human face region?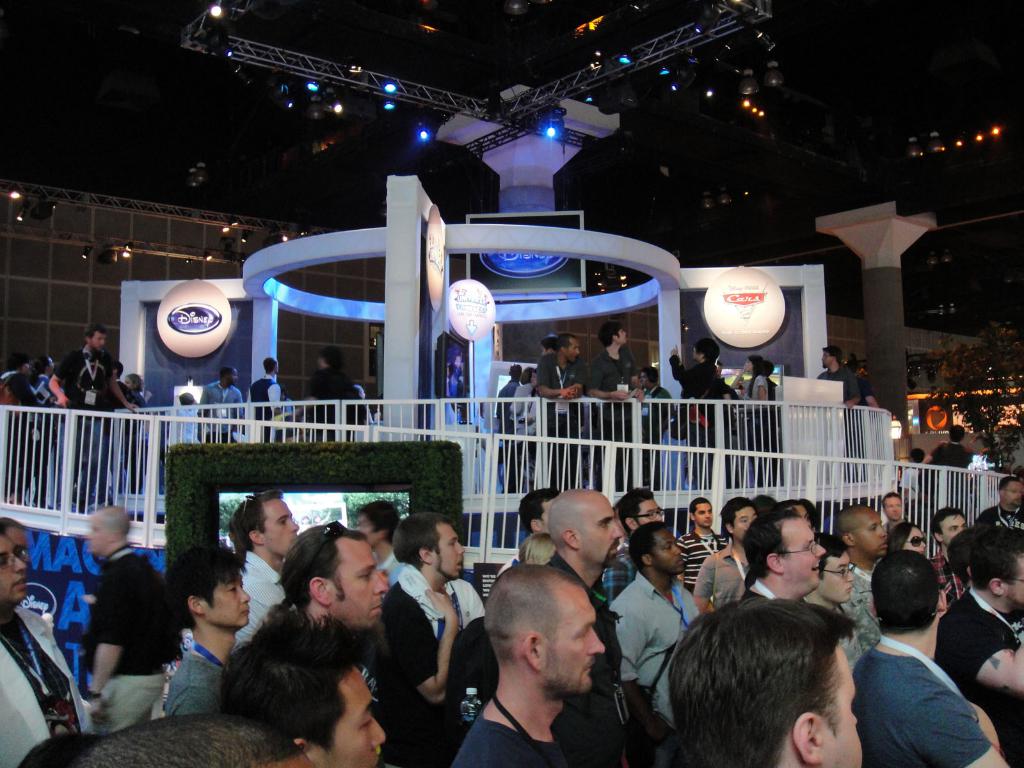
907, 528, 925, 553
